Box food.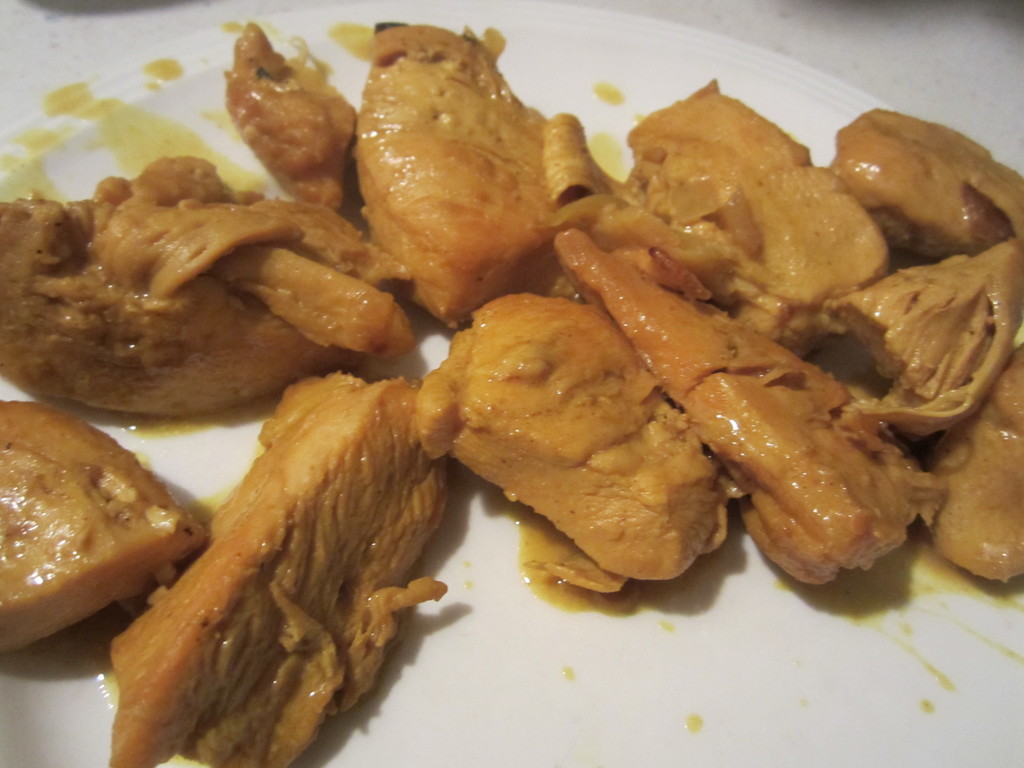
region(350, 23, 596, 332).
